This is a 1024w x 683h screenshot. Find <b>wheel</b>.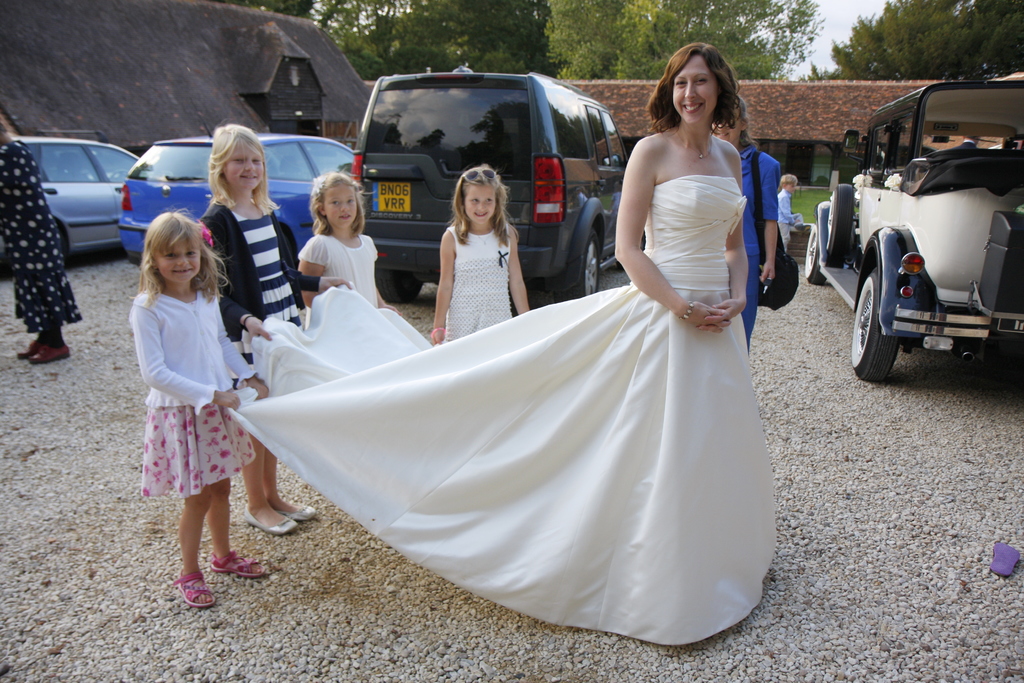
Bounding box: <box>821,183,855,270</box>.
